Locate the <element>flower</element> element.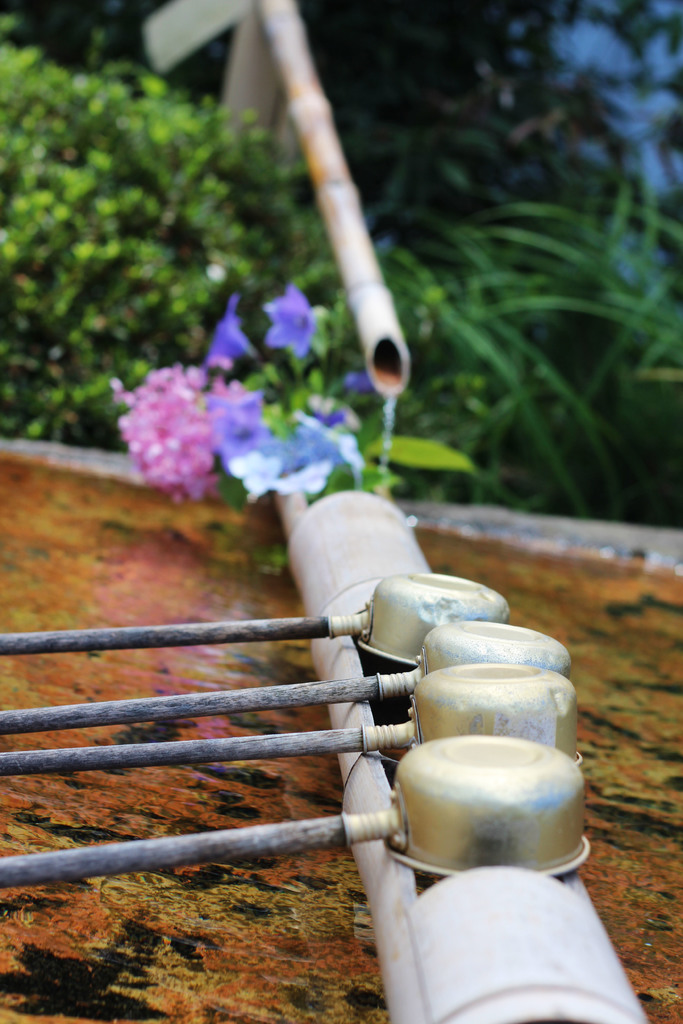
Element bbox: 261/274/324/362.
